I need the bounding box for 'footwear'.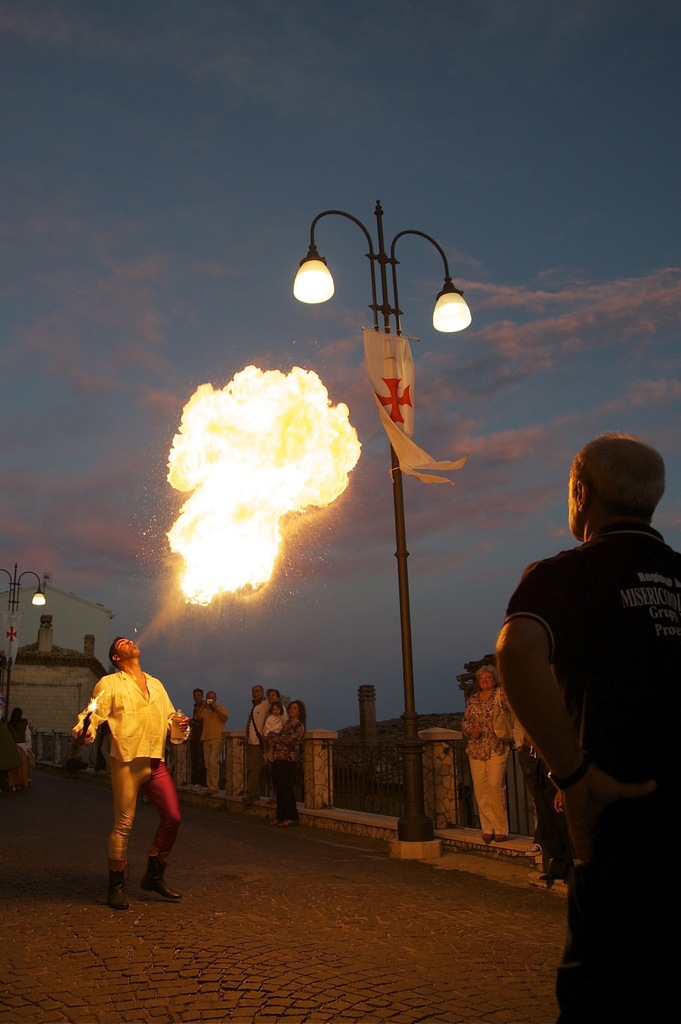
Here it is: x1=145 y1=846 x2=183 y2=908.
